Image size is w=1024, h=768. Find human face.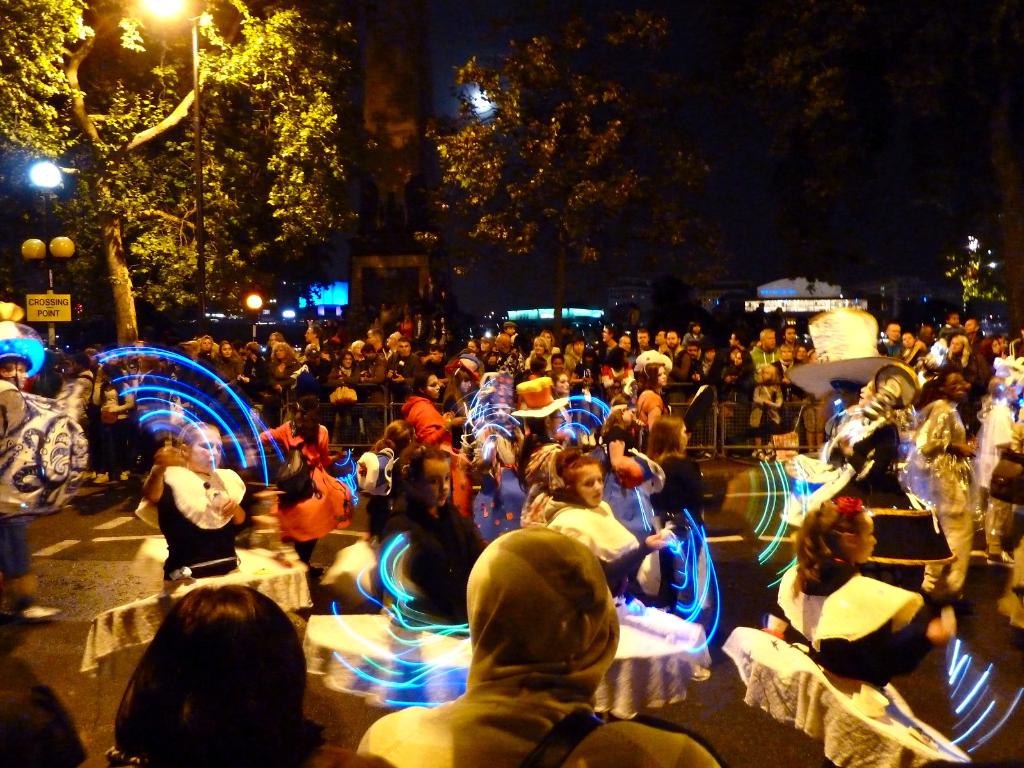
box=[733, 352, 742, 365].
